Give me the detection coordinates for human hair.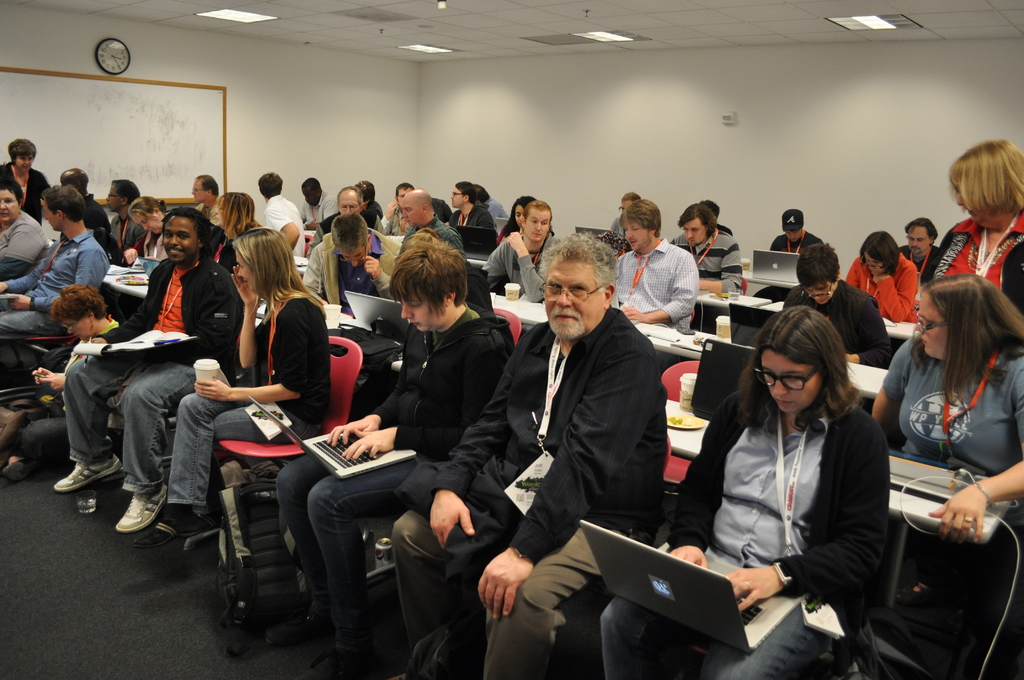
region(8, 139, 40, 164).
